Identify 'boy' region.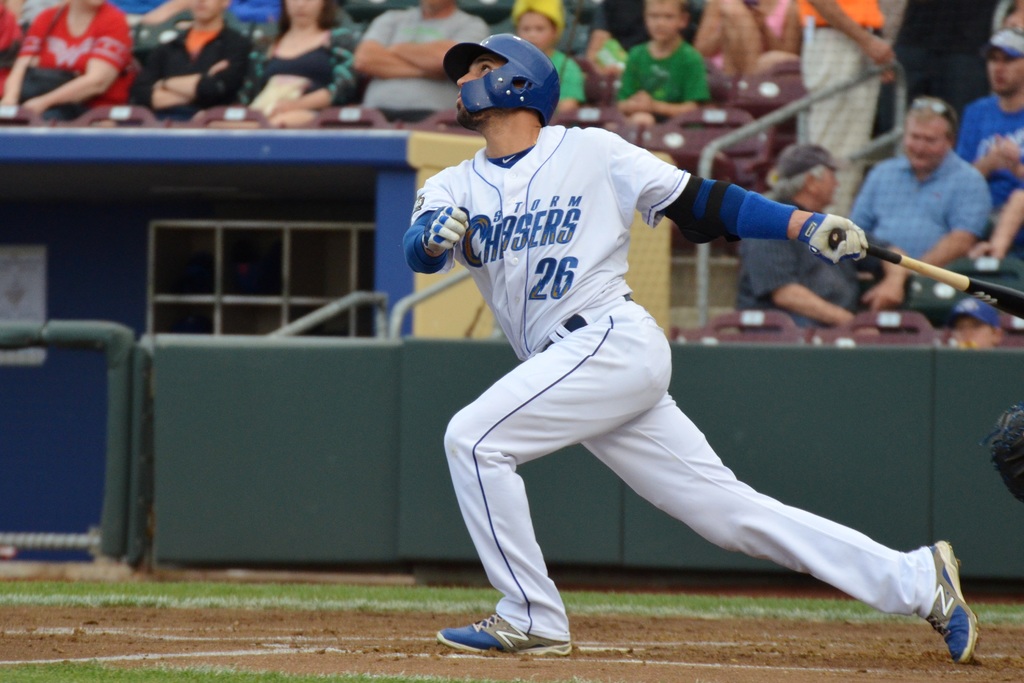
Region: bbox(135, 0, 252, 129).
